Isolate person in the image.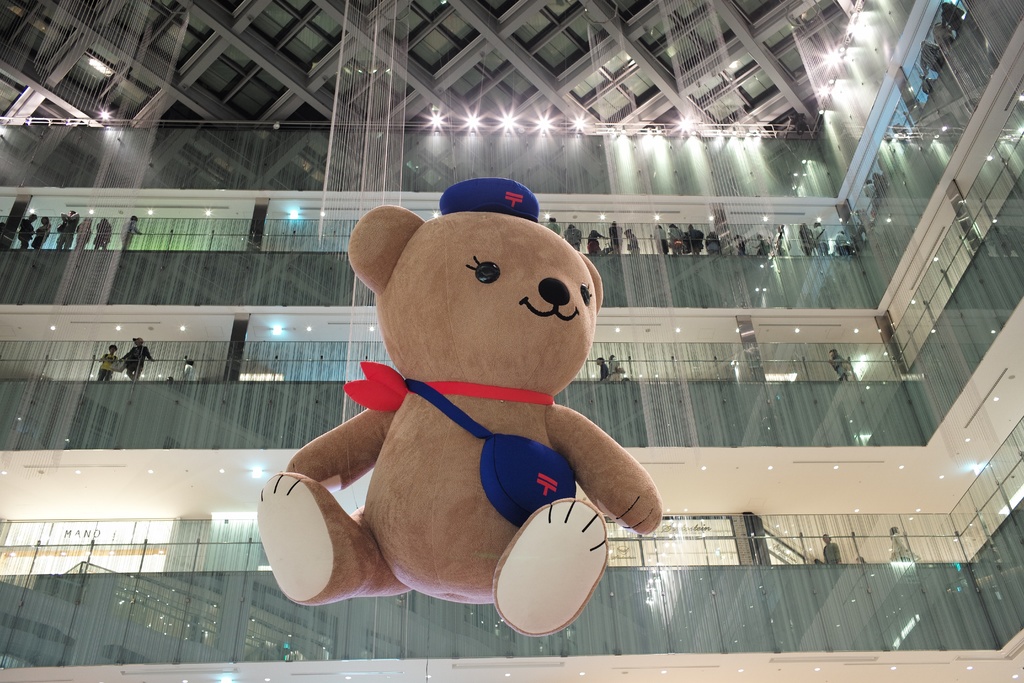
Isolated region: 69 214 94 258.
